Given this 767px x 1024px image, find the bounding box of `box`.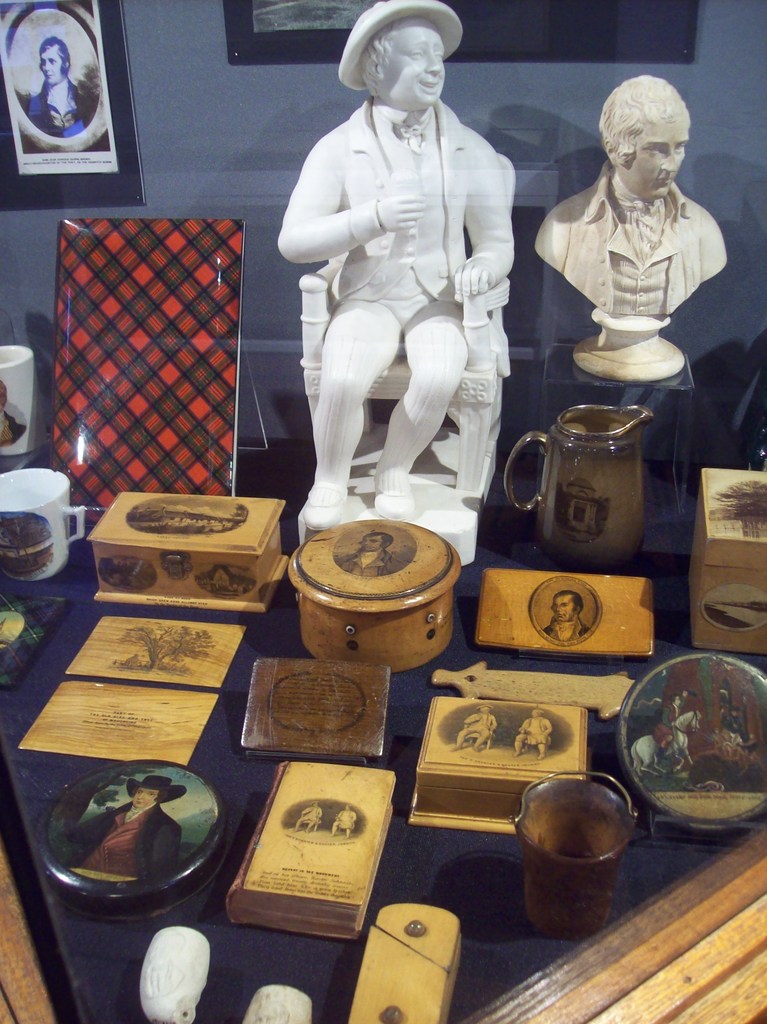
detection(75, 484, 300, 631).
